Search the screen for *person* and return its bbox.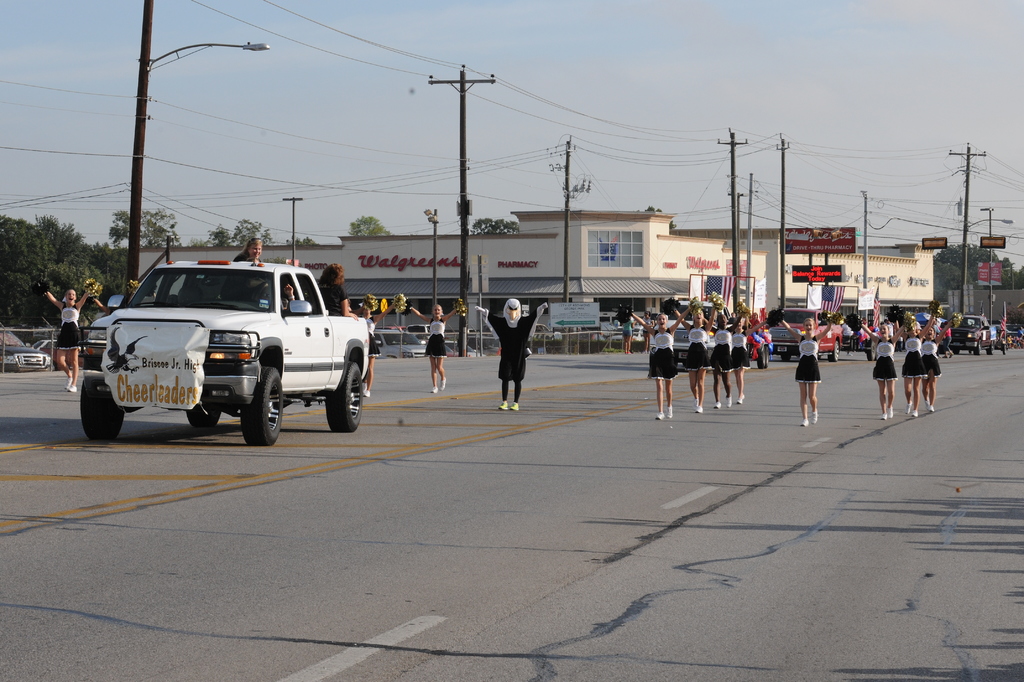
Found: 723 310 756 401.
